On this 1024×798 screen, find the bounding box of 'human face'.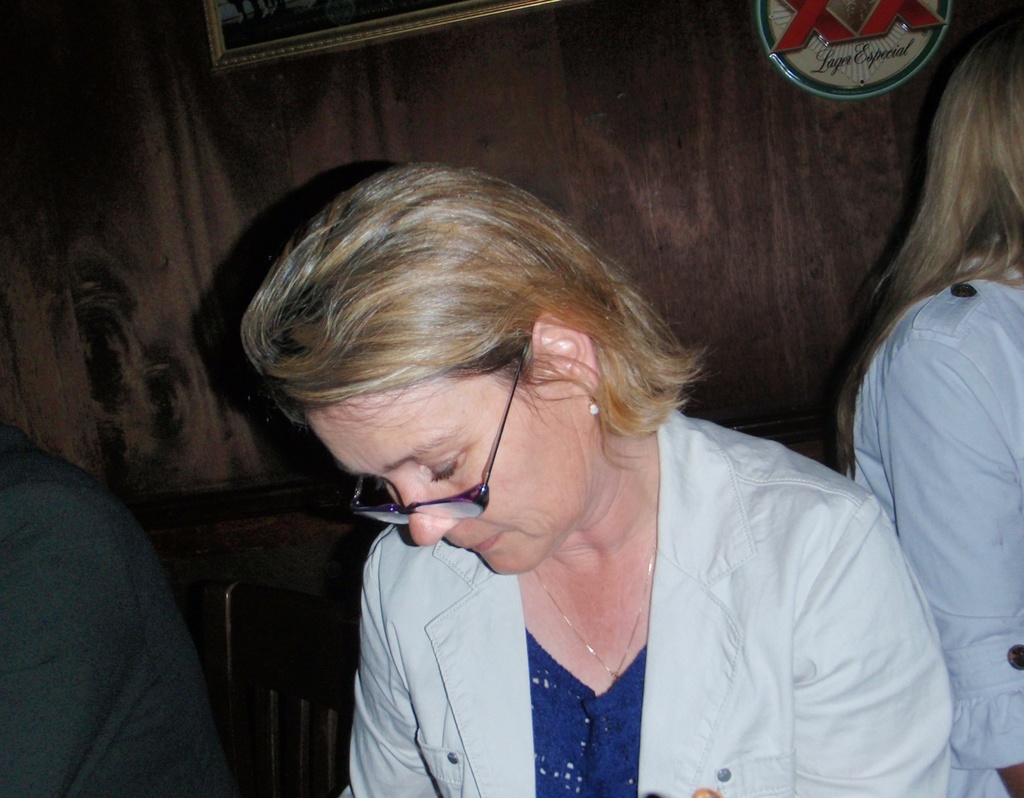
Bounding box: [left=308, top=395, right=595, bottom=577].
